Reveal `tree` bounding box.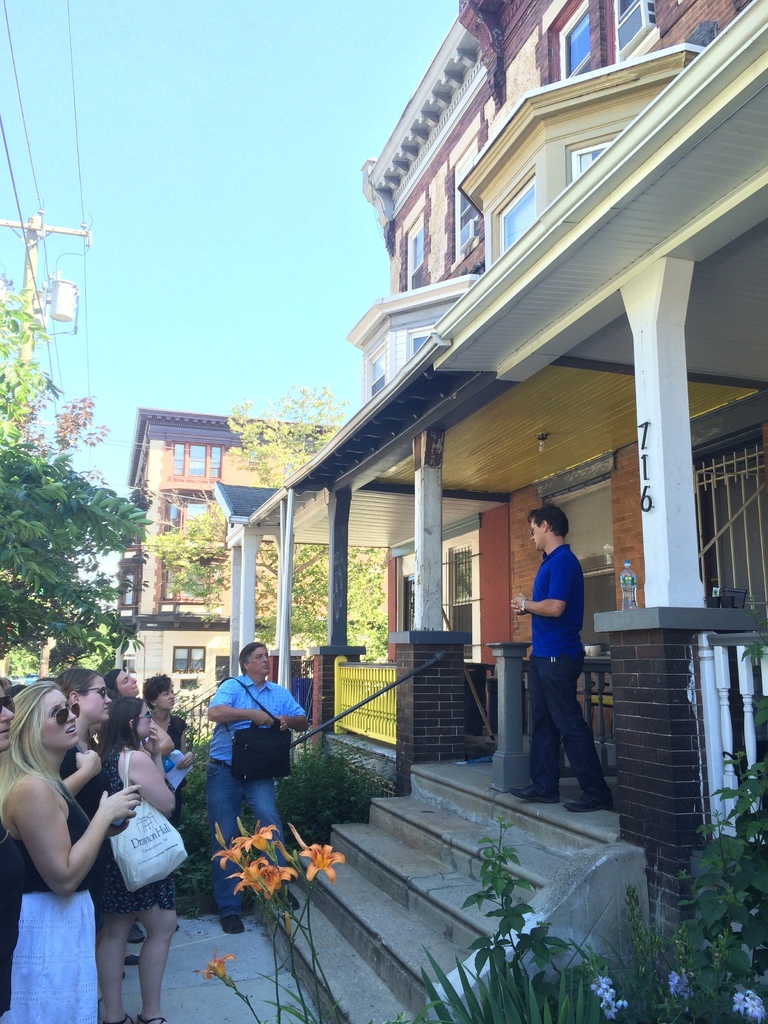
Revealed: bbox=(15, 363, 129, 702).
